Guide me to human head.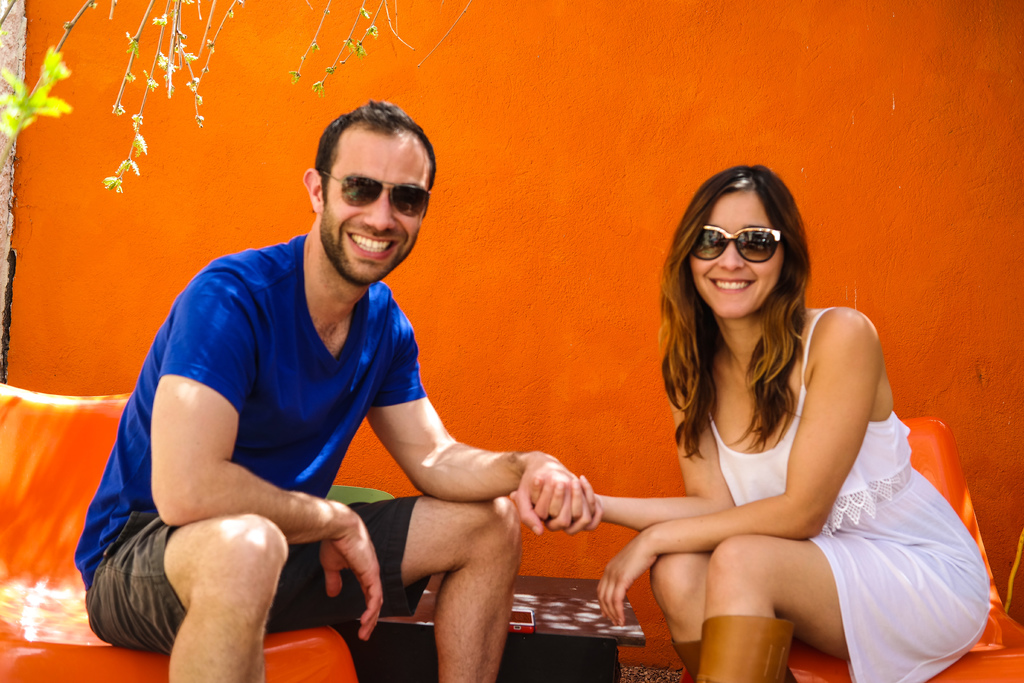
Guidance: Rect(301, 103, 436, 276).
